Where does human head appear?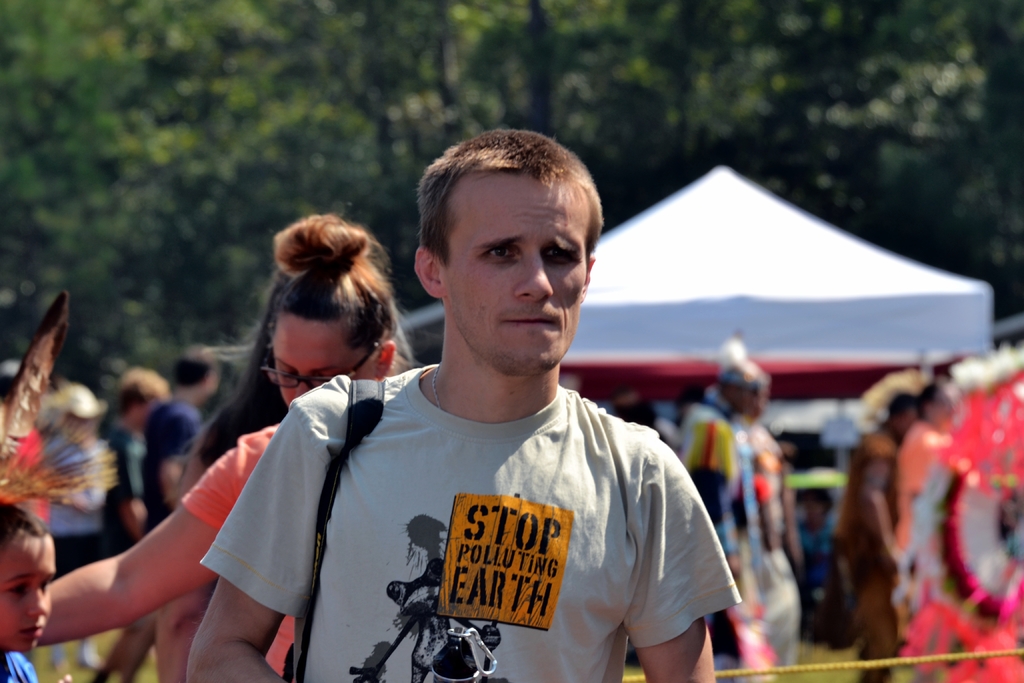
Appears at locate(0, 505, 58, 655).
